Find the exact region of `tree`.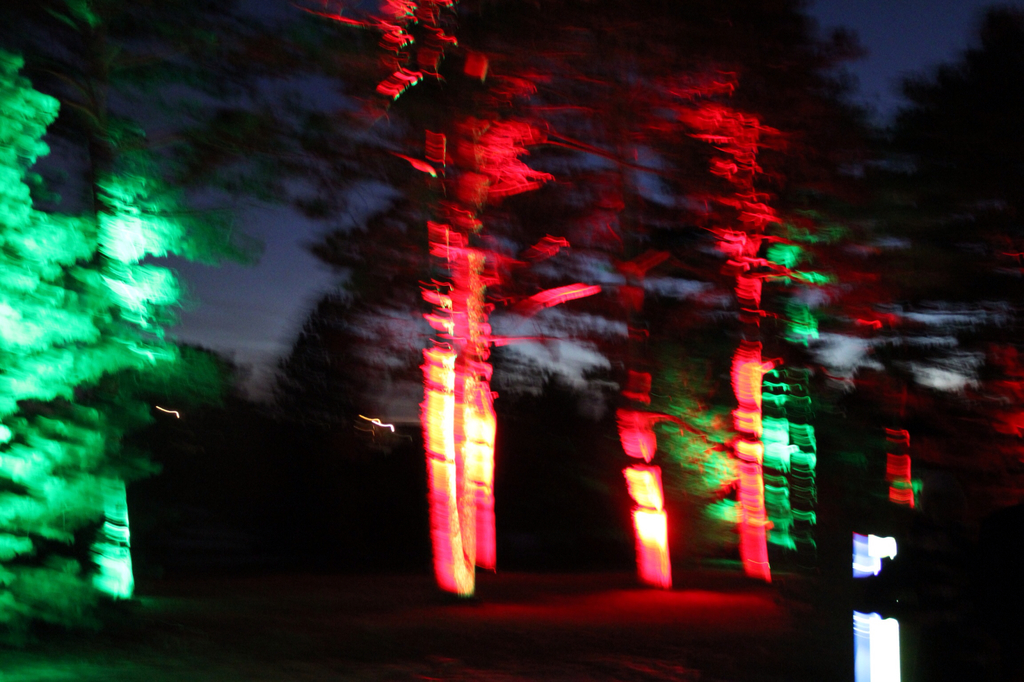
Exact region: select_region(284, 0, 618, 601).
